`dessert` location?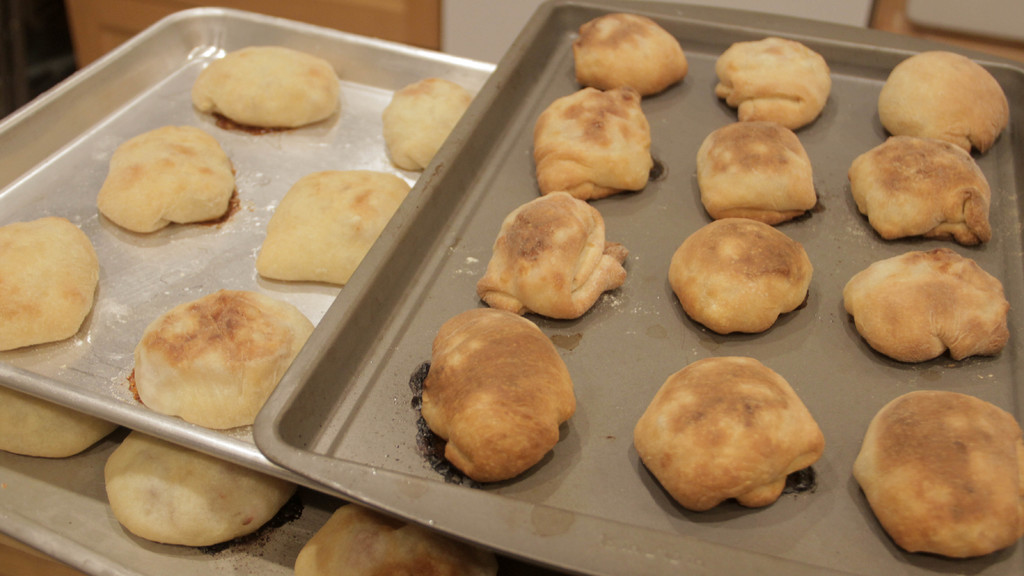
<box>668,208,812,326</box>
